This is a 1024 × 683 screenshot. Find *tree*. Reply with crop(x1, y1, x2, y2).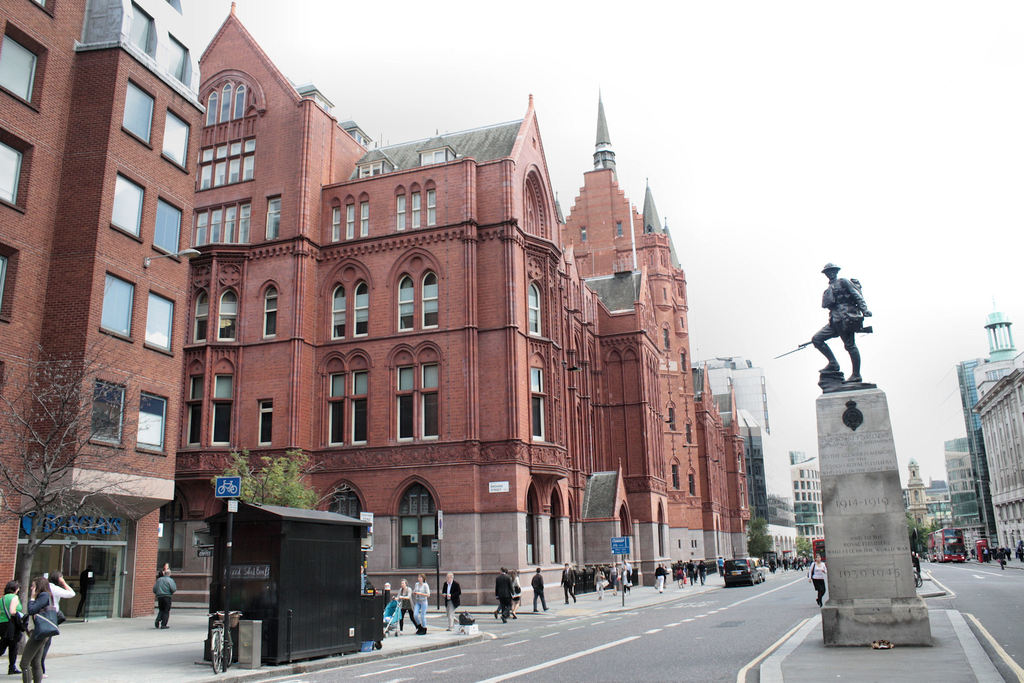
crop(745, 509, 775, 566).
